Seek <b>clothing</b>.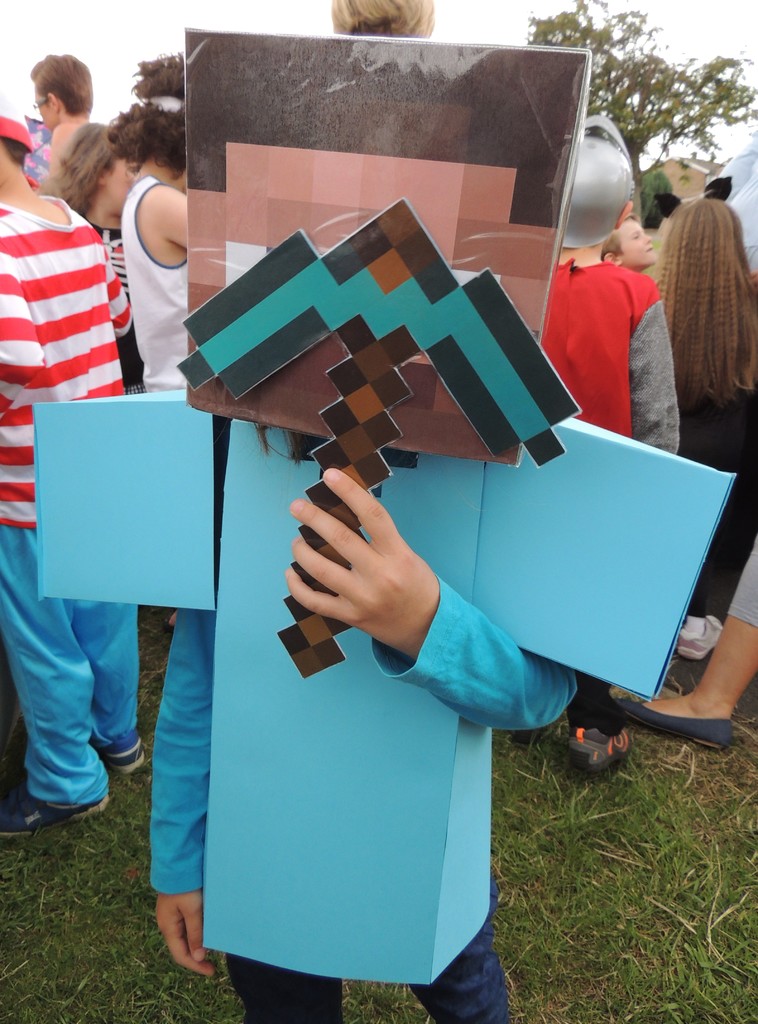
x1=88, y1=216, x2=142, y2=395.
